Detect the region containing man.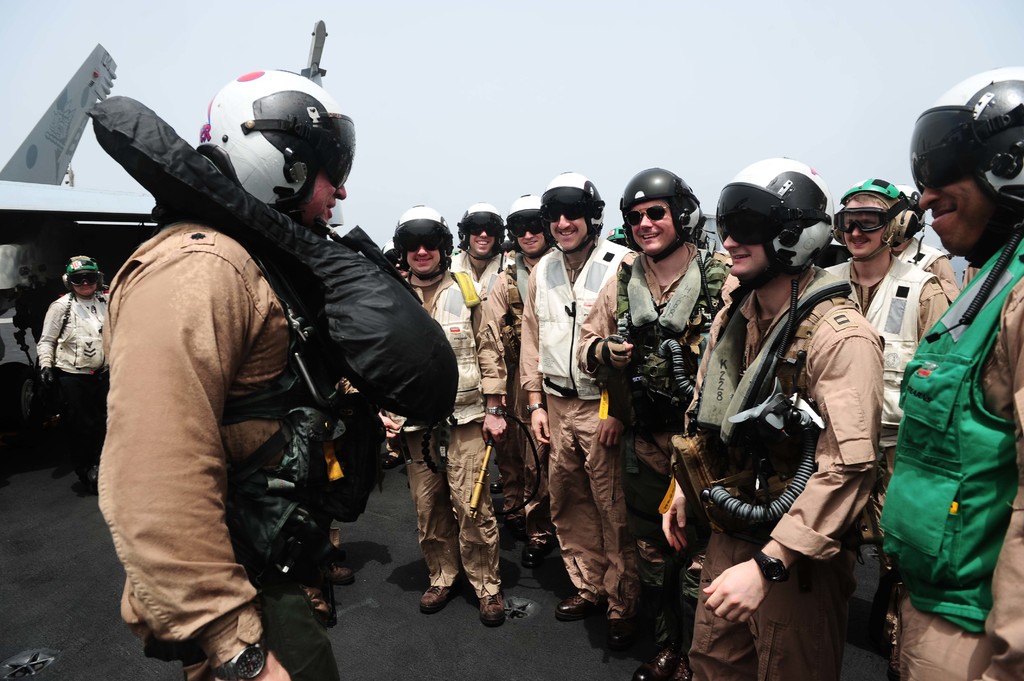
[485,189,563,568].
